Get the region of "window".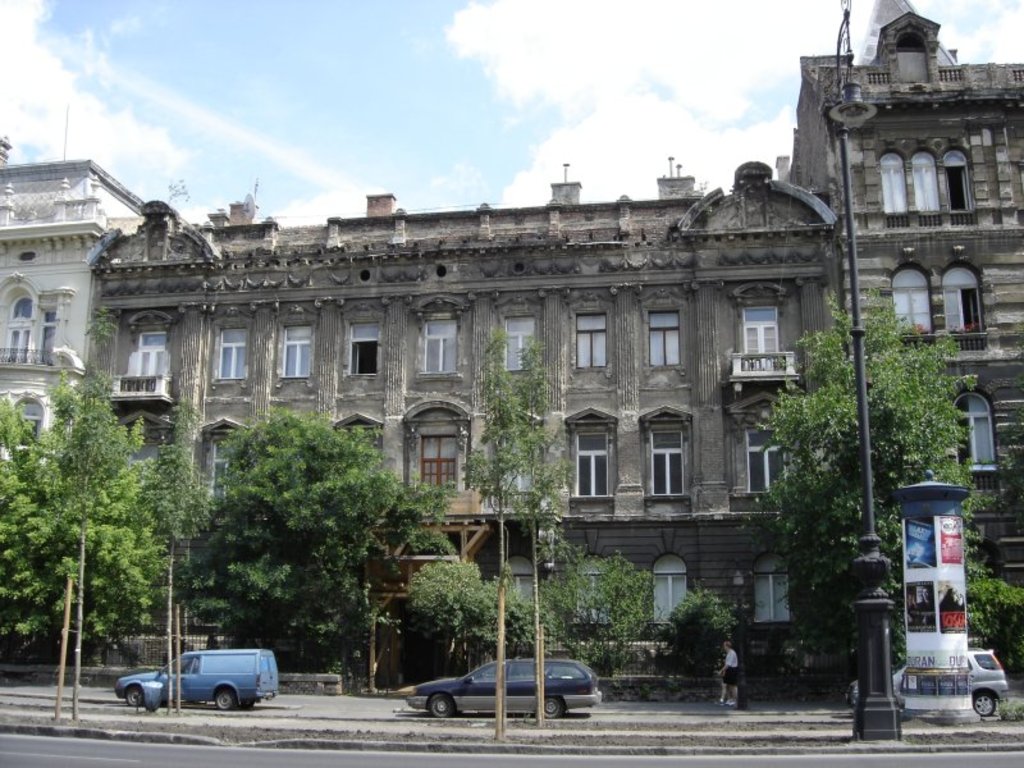
box(493, 291, 547, 387).
